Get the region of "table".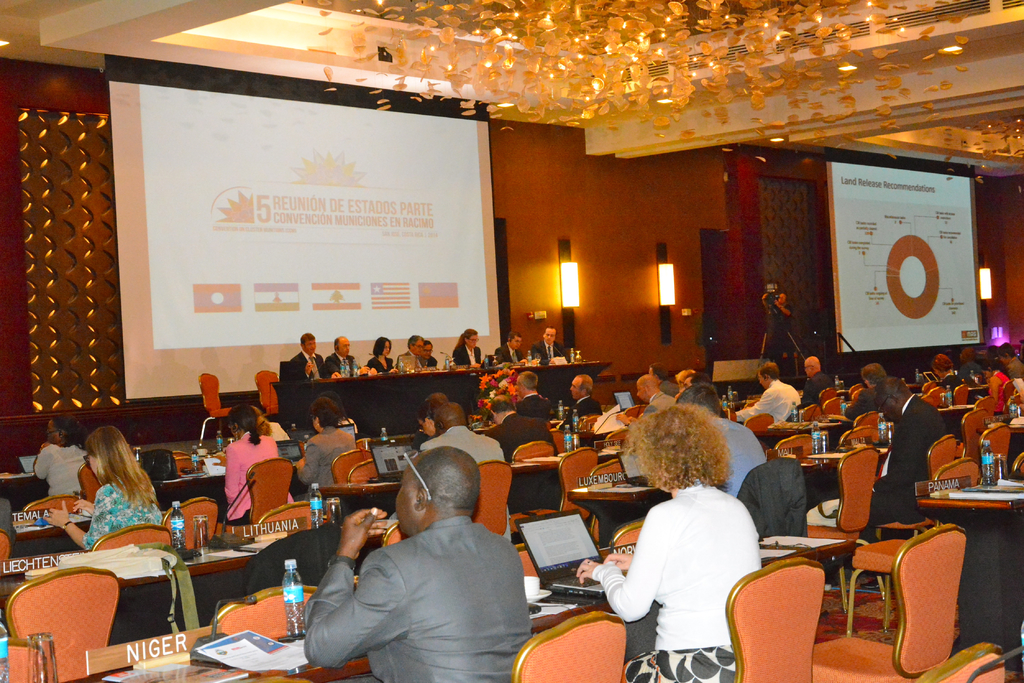
x1=929 y1=392 x2=972 y2=433.
